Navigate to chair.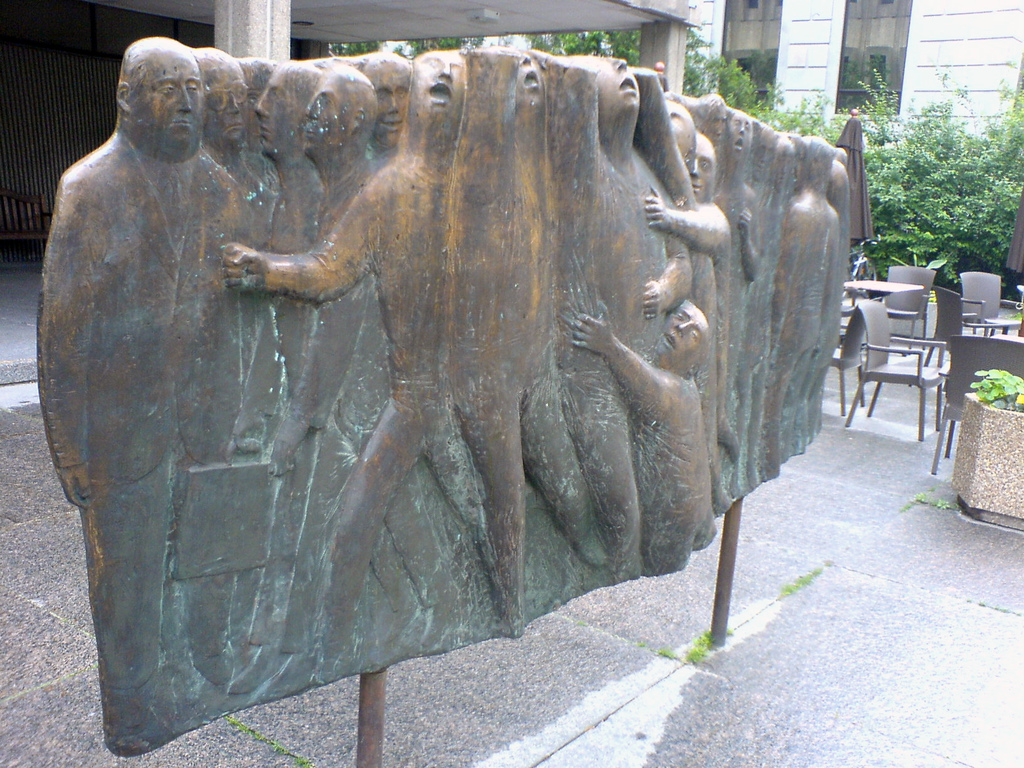
Navigation target: locate(957, 268, 1023, 339).
